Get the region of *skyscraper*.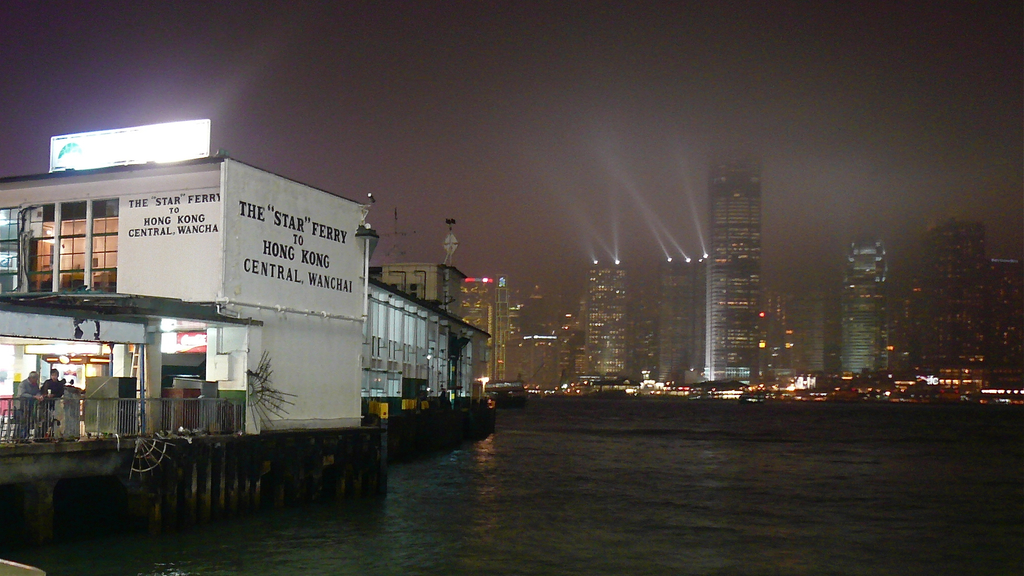
<region>702, 159, 767, 386</region>.
